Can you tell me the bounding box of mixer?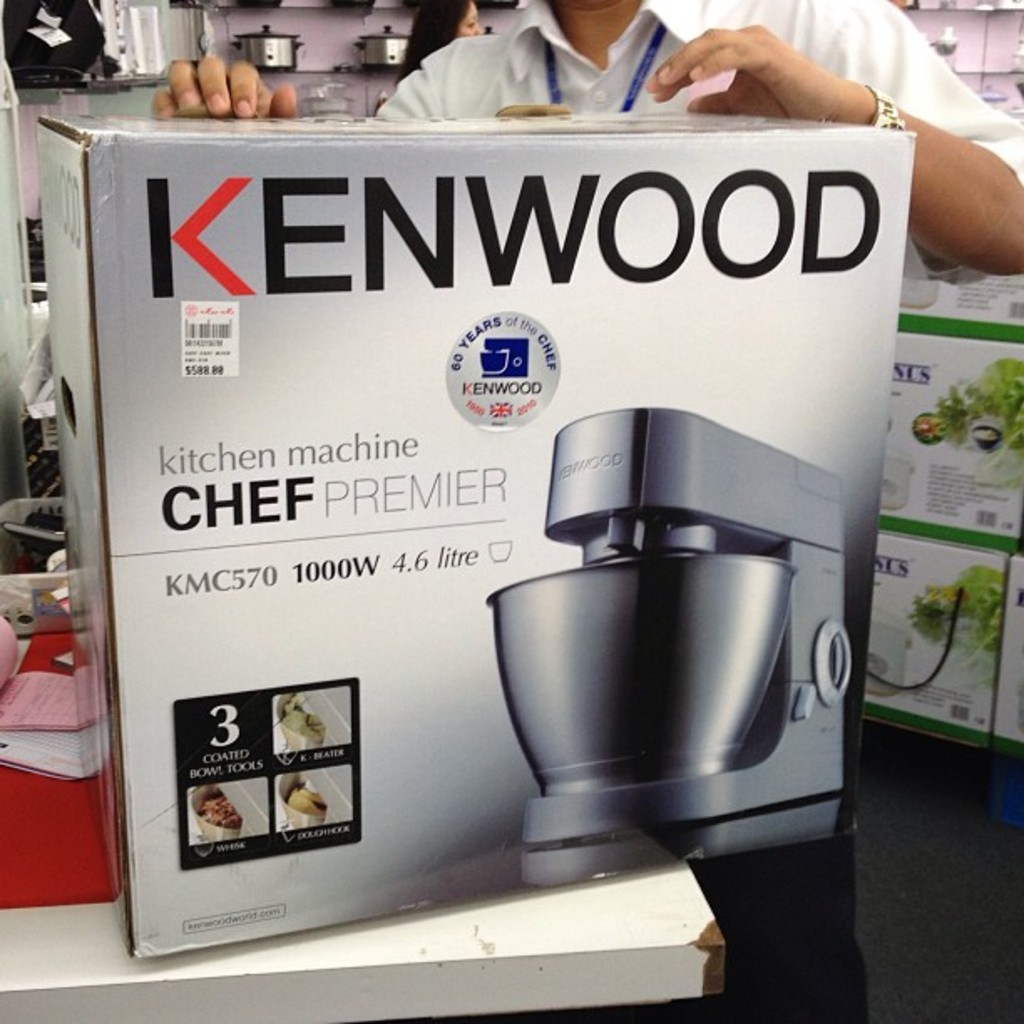
{"left": 484, "top": 400, "right": 847, "bottom": 883}.
